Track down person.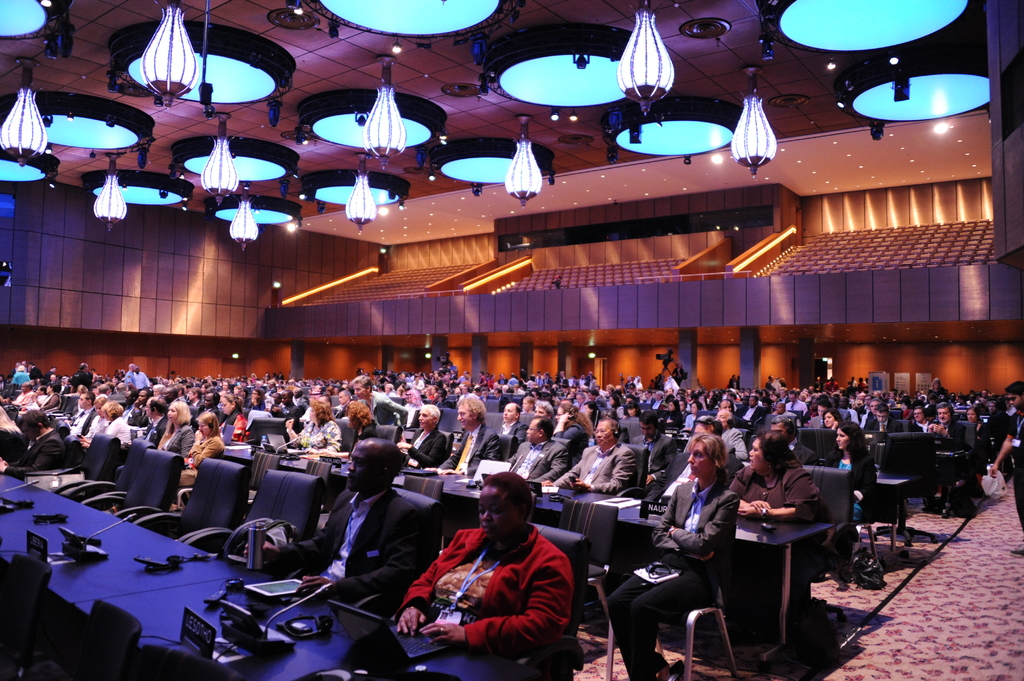
Tracked to 785,390,807,413.
